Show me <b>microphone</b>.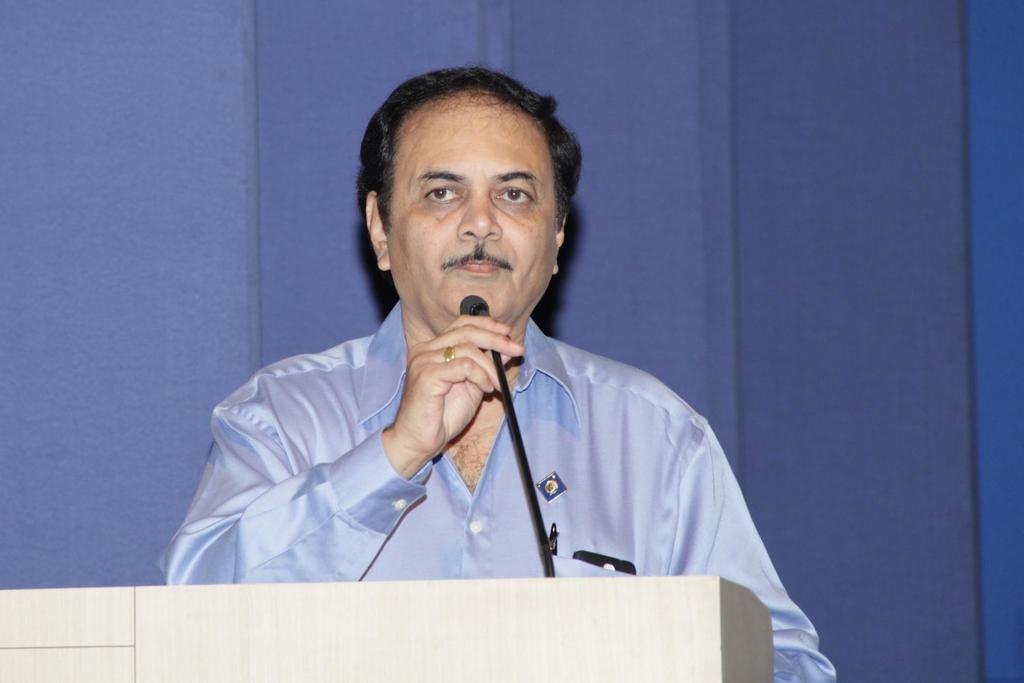
<b>microphone</b> is here: crop(455, 294, 492, 316).
